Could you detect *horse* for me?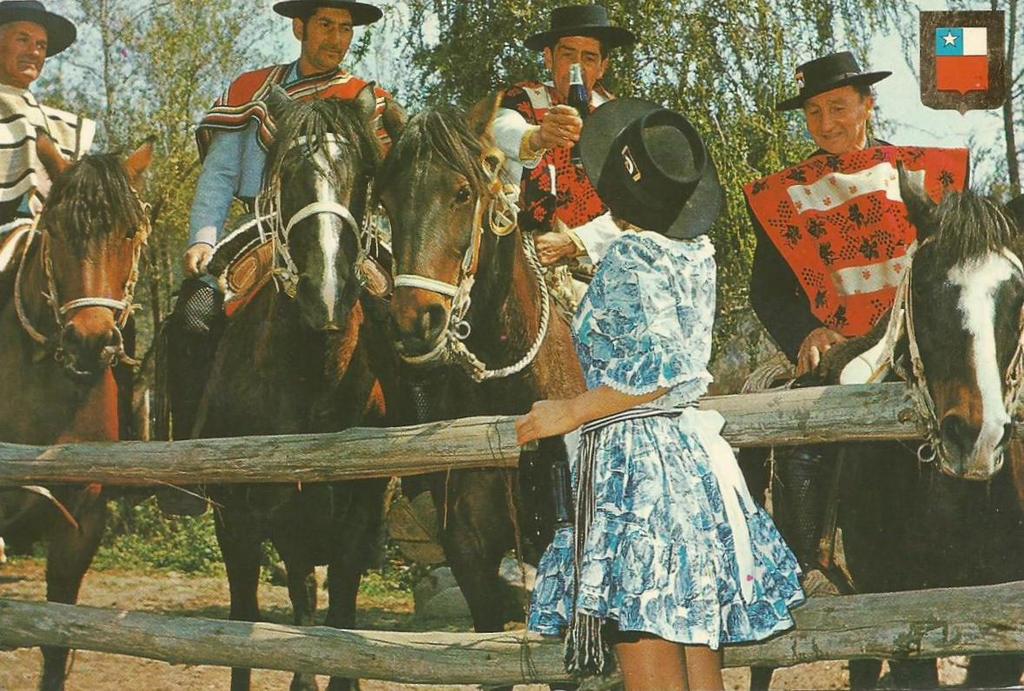
Detection result: select_region(0, 126, 161, 690).
